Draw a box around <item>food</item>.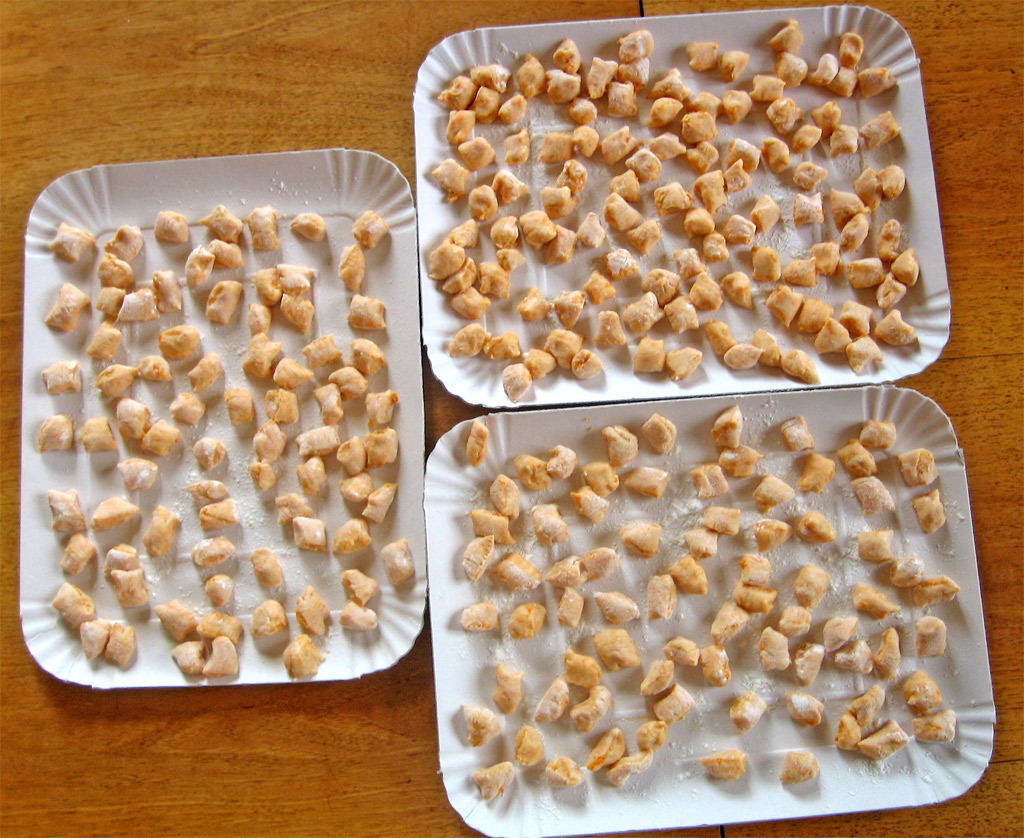
<box>384,538,418,591</box>.
